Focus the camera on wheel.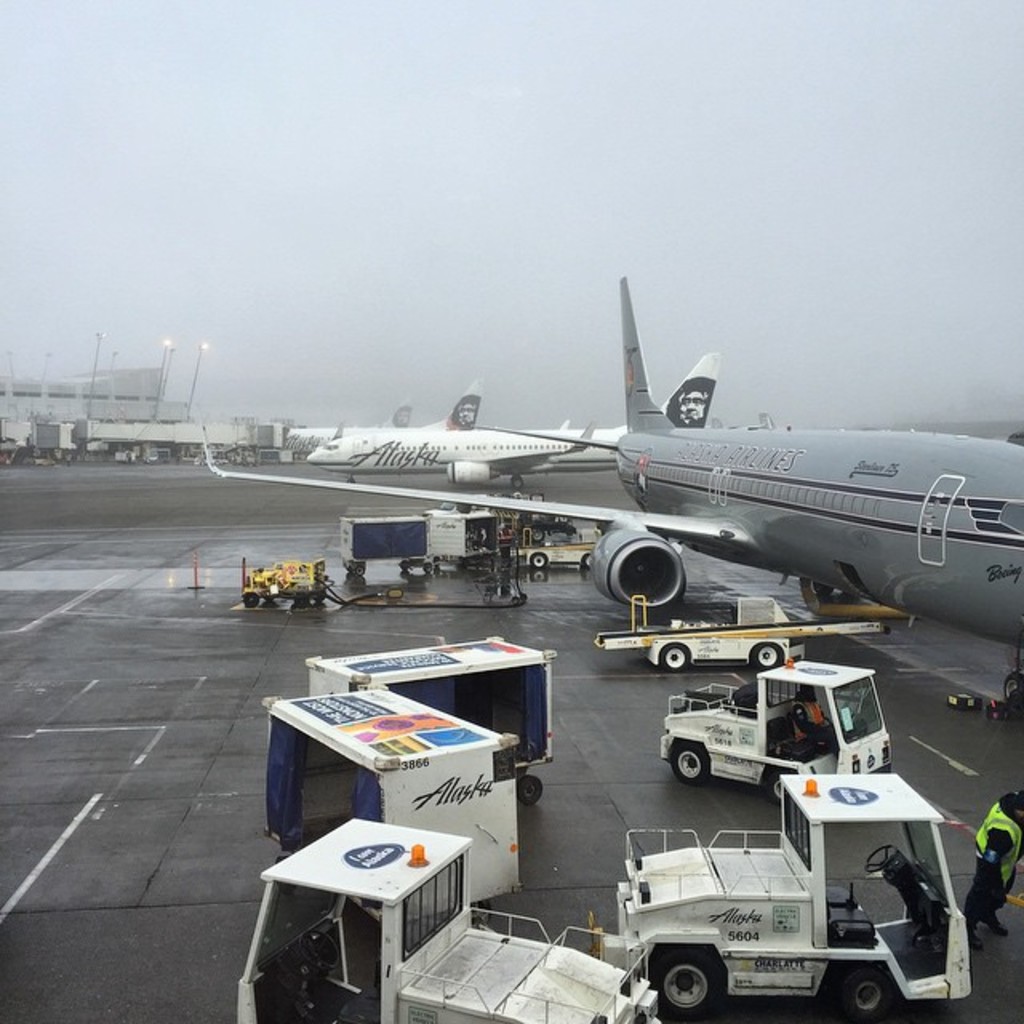
Focus region: 760, 771, 787, 803.
